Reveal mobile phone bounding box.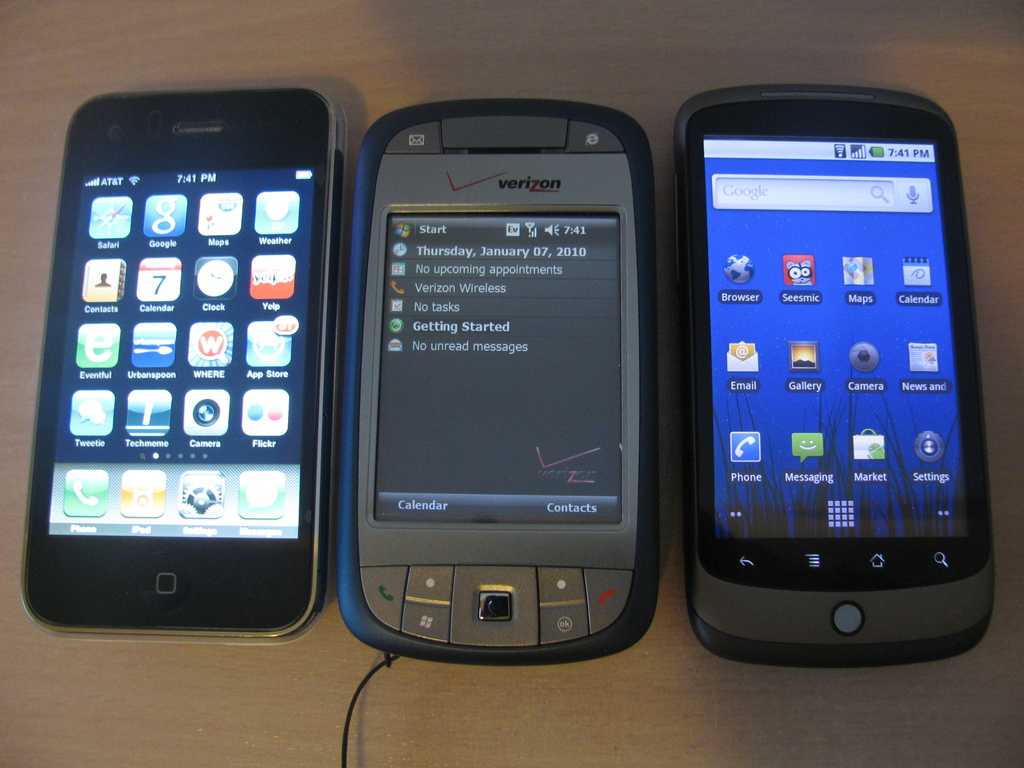
Revealed: 681/83/995/669.
